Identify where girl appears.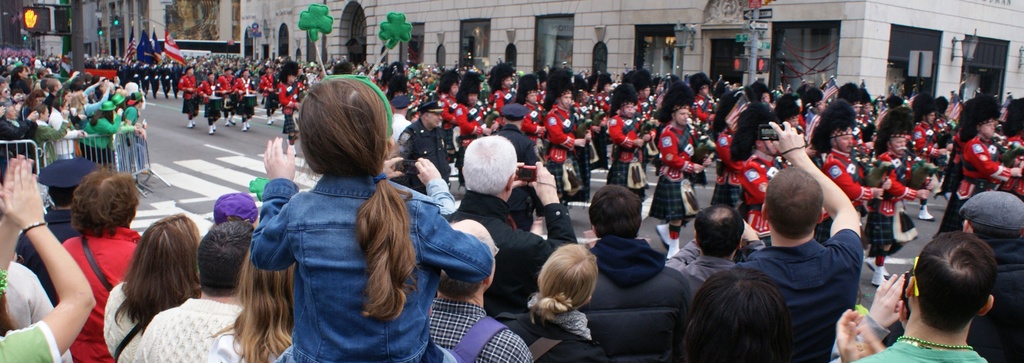
Appears at (89,108,124,149).
